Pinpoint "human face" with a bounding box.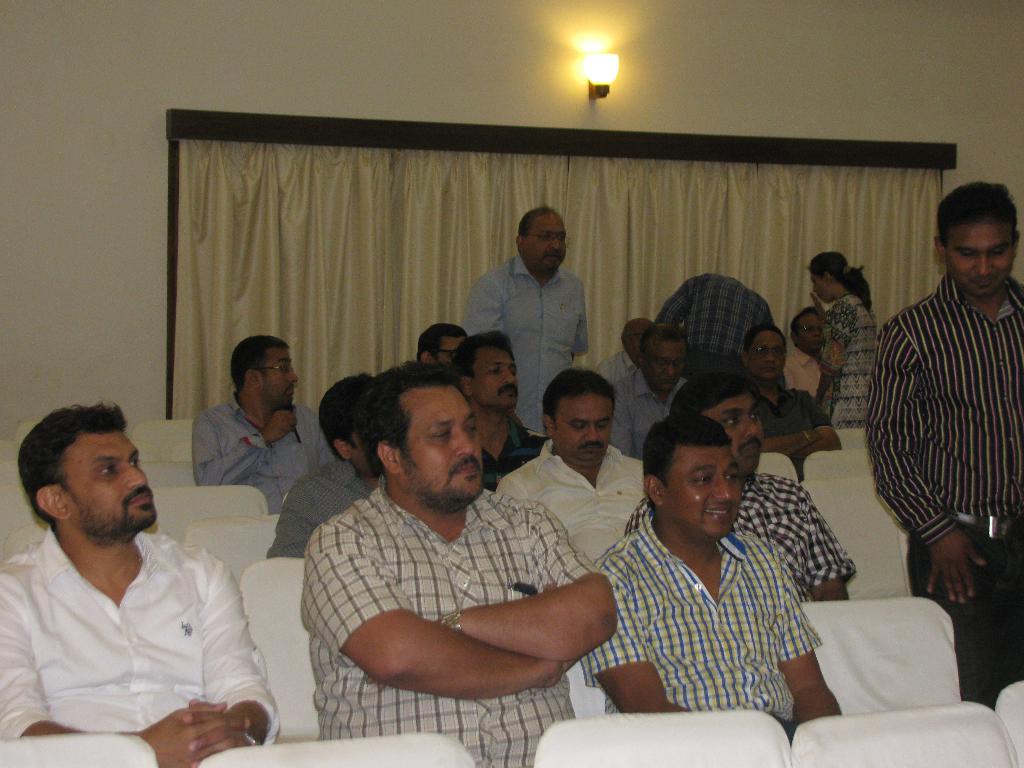
x1=436 y1=335 x2=461 y2=367.
